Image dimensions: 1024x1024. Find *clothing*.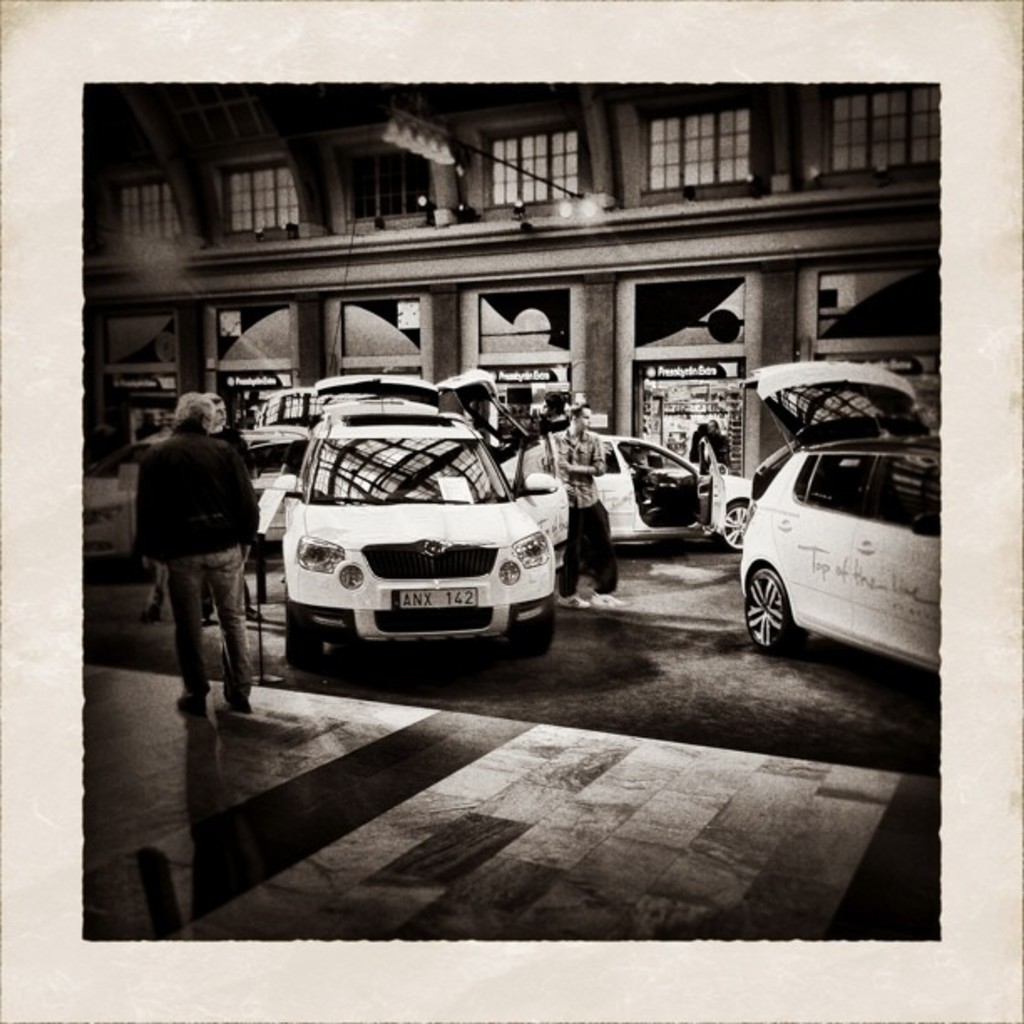
122,415,271,708.
